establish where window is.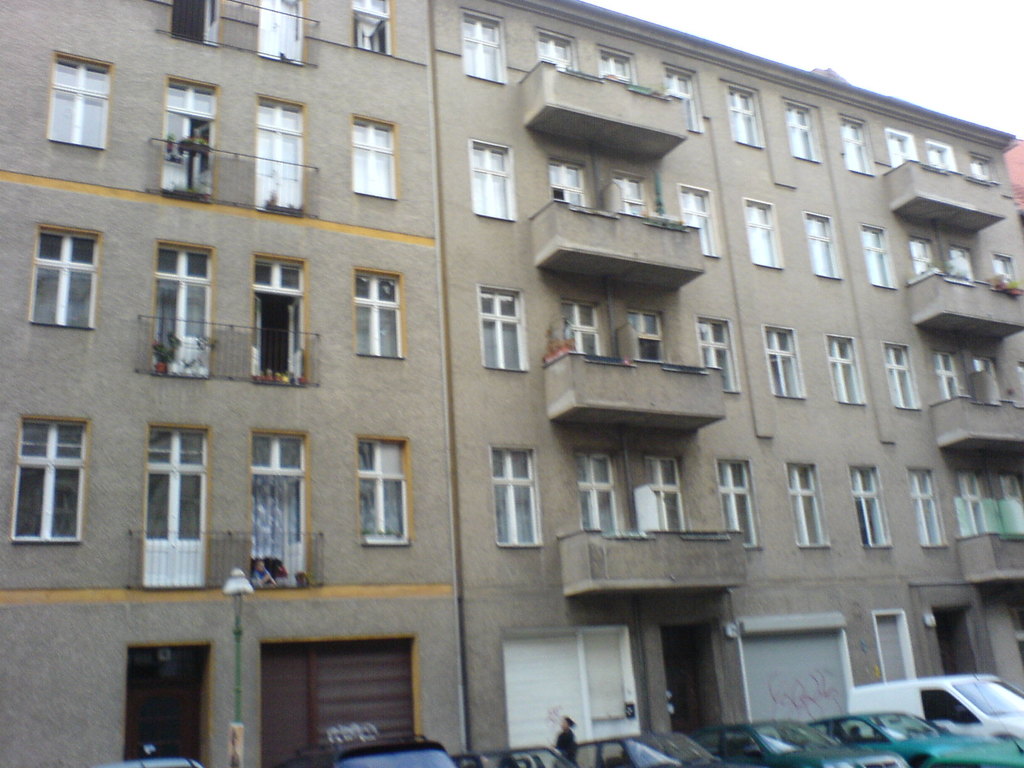
Established at (28, 227, 103, 329).
